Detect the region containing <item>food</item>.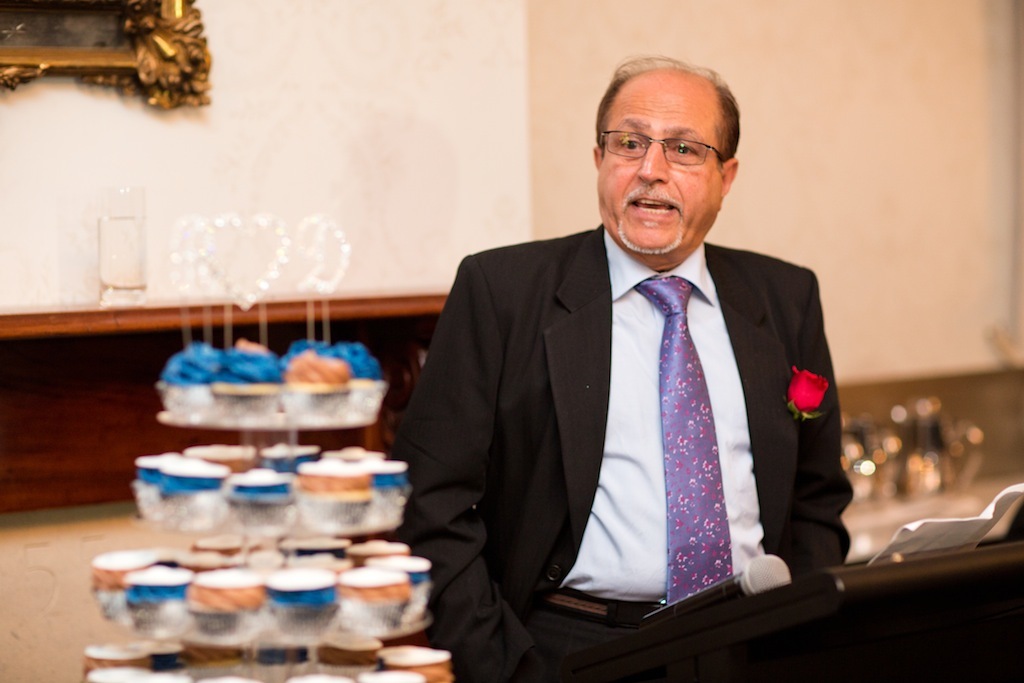
[x1=287, y1=335, x2=328, y2=362].
